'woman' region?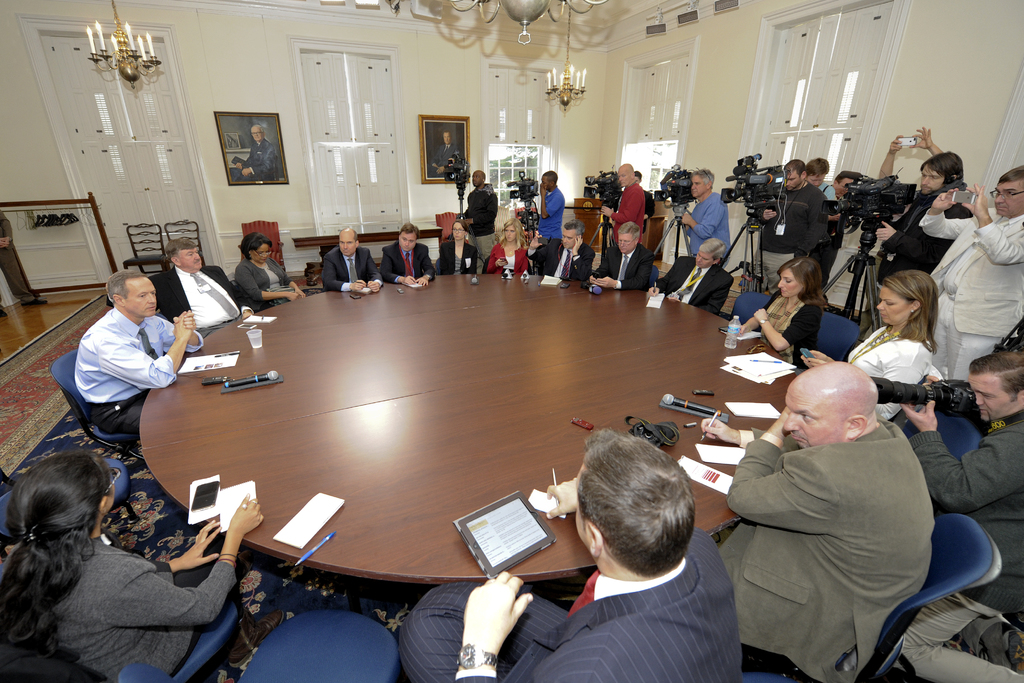
{"x1": 480, "y1": 221, "x2": 524, "y2": 272}
